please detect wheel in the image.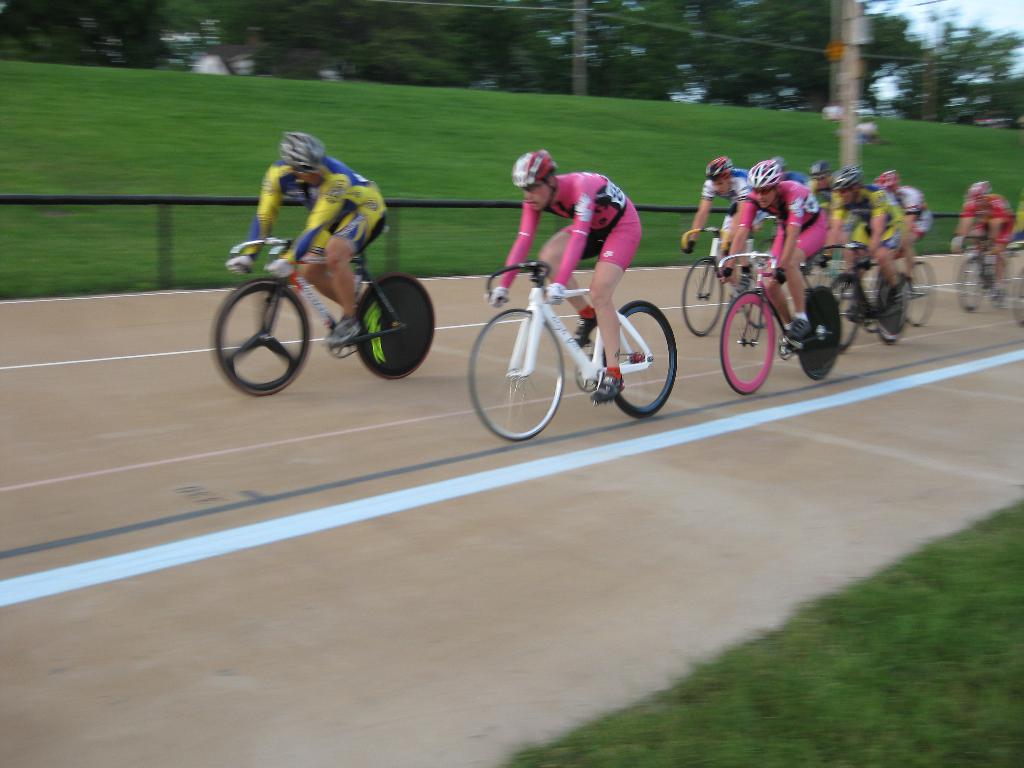
BBox(467, 309, 563, 439).
